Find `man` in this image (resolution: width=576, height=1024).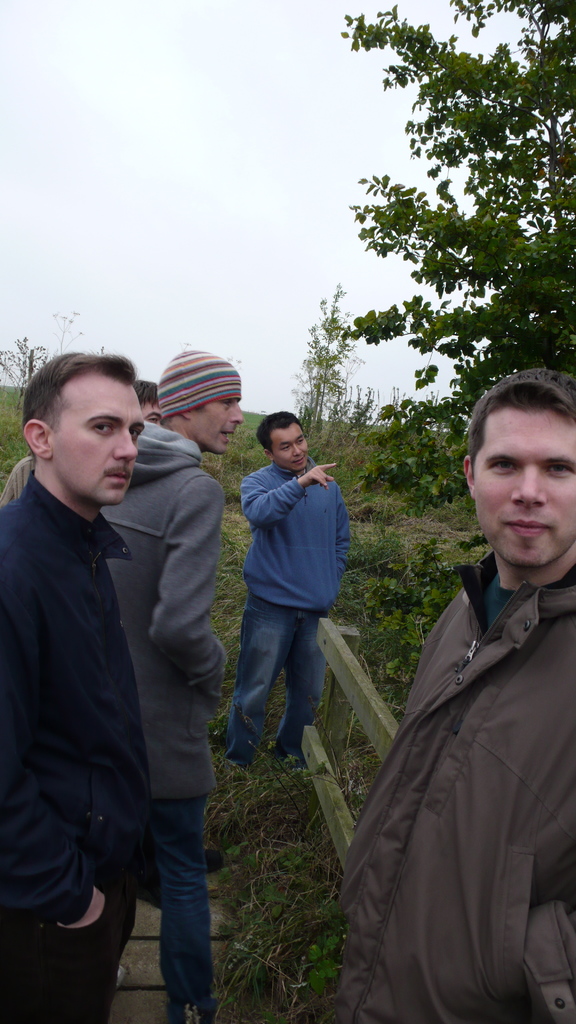
x1=225, y1=413, x2=350, y2=764.
